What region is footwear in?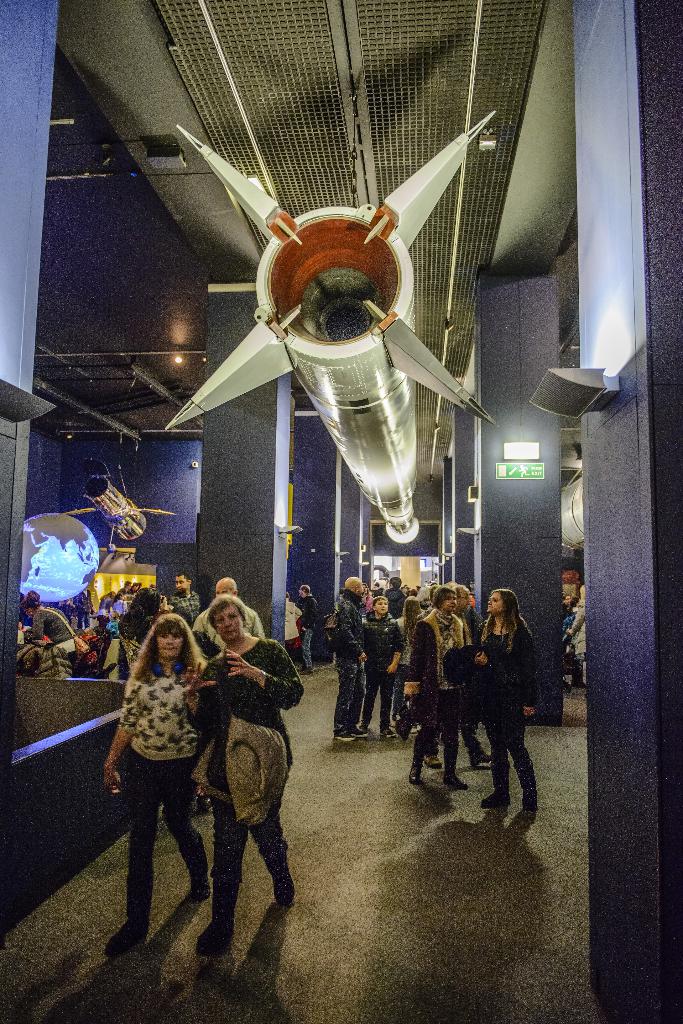
[298, 666, 312, 676].
